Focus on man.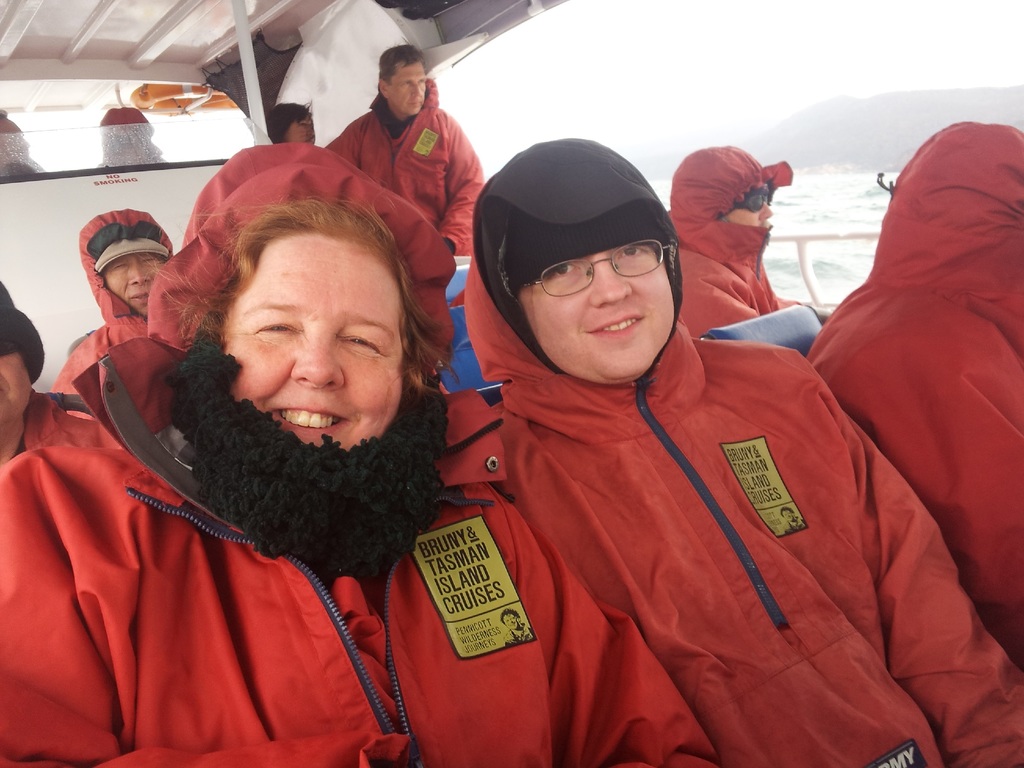
Focused at (96,106,166,171).
